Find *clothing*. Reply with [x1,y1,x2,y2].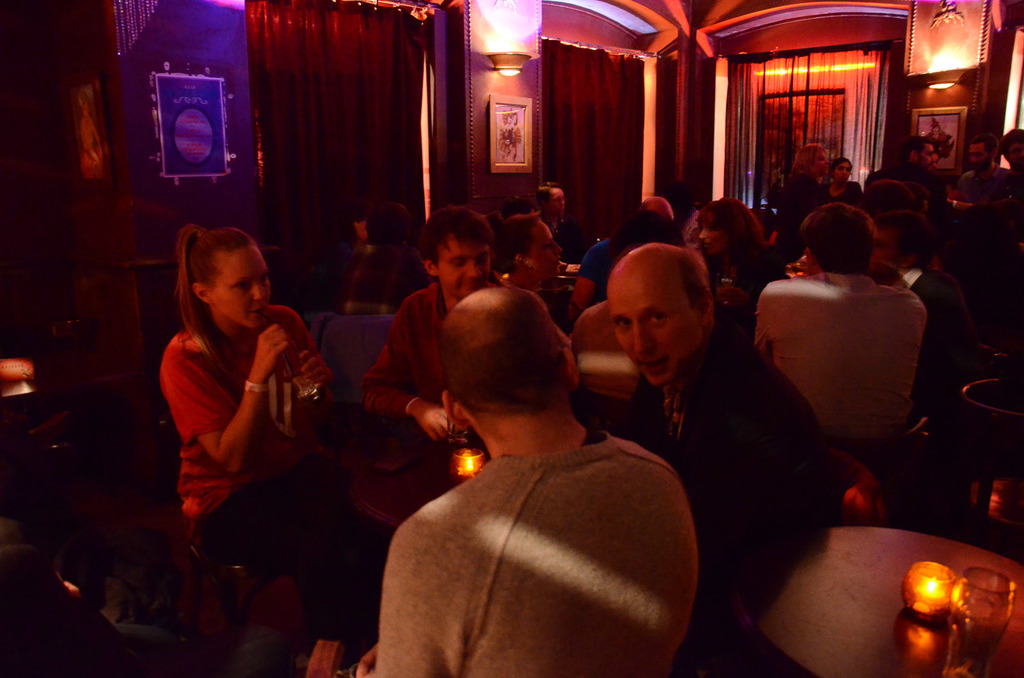
[902,261,981,375].
